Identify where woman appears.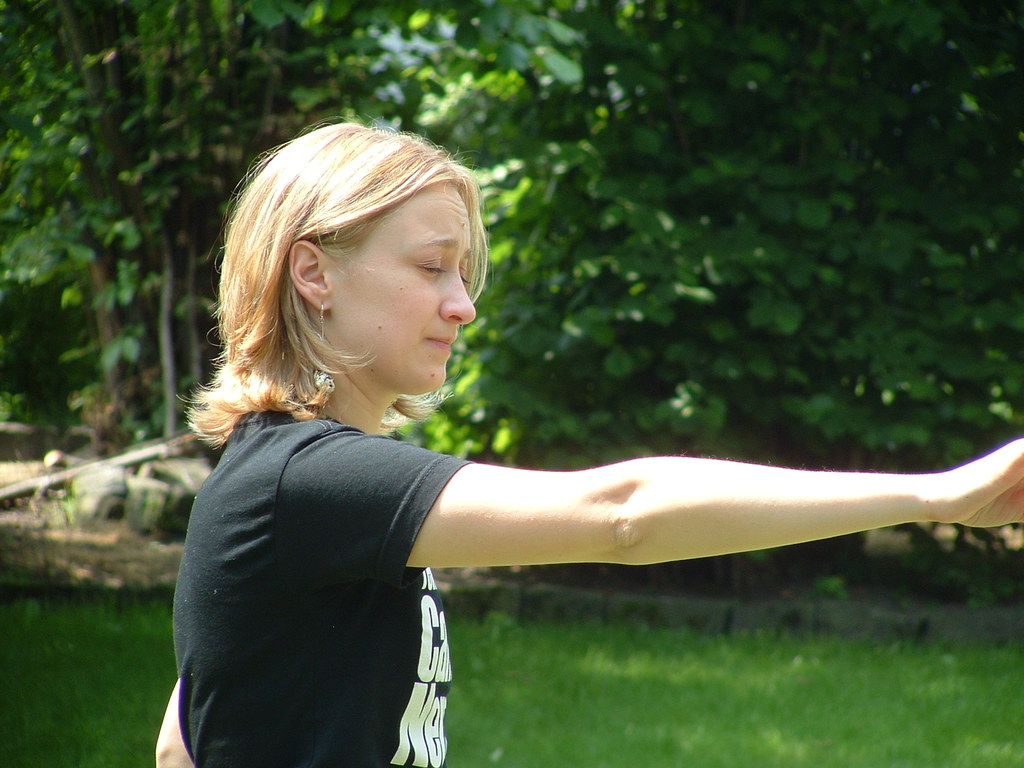
Appears at {"x1": 177, "y1": 122, "x2": 910, "y2": 753}.
